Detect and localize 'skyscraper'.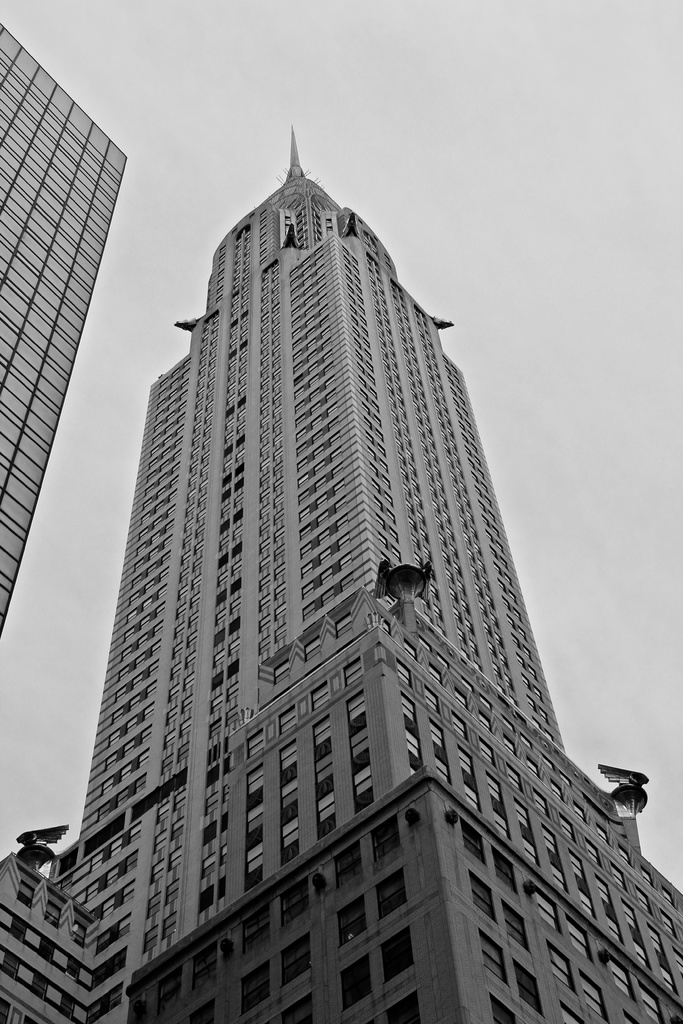
Localized at x1=19, y1=88, x2=610, y2=1023.
